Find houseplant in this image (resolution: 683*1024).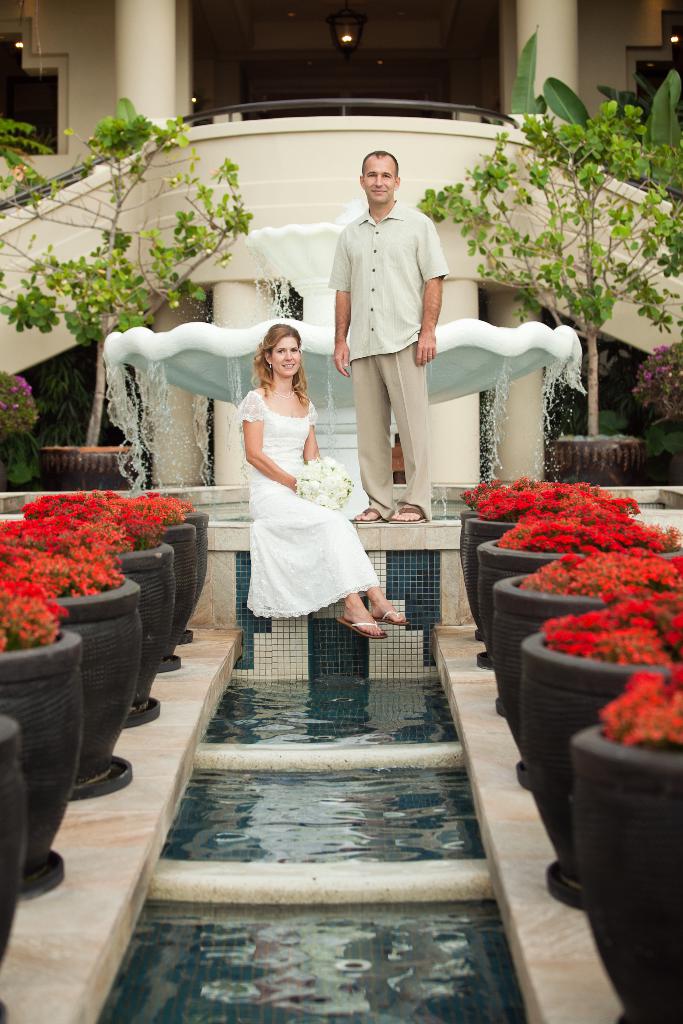
444:461:618:590.
